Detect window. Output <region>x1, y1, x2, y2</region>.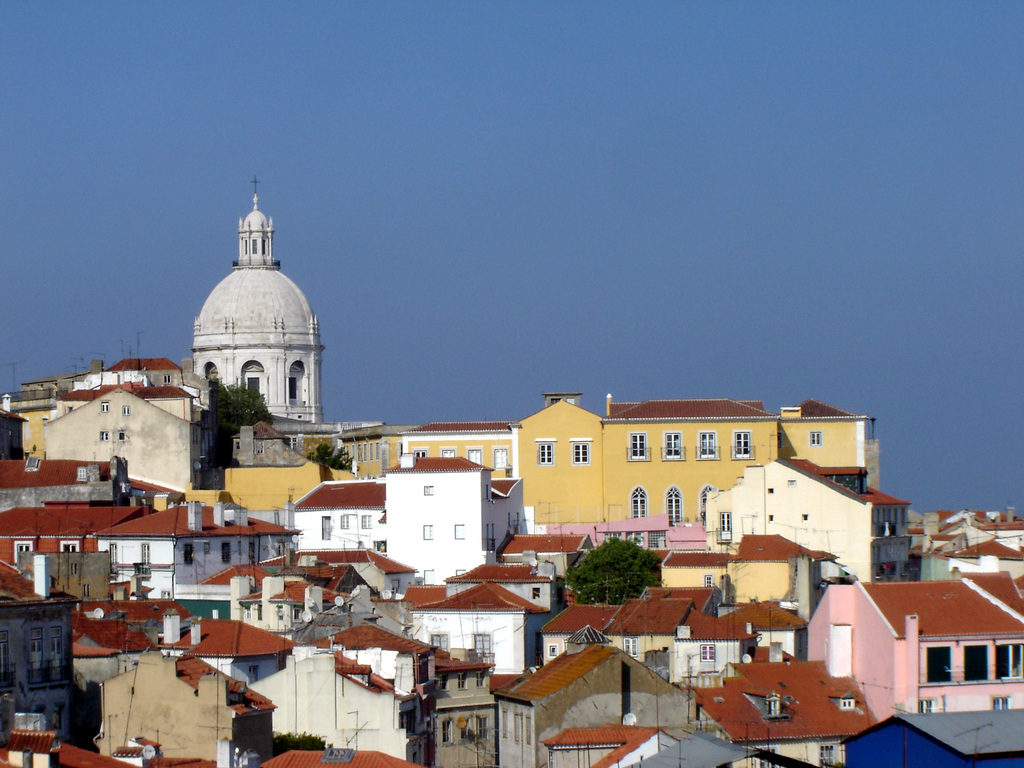
<region>414, 452, 429, 459</region>.
